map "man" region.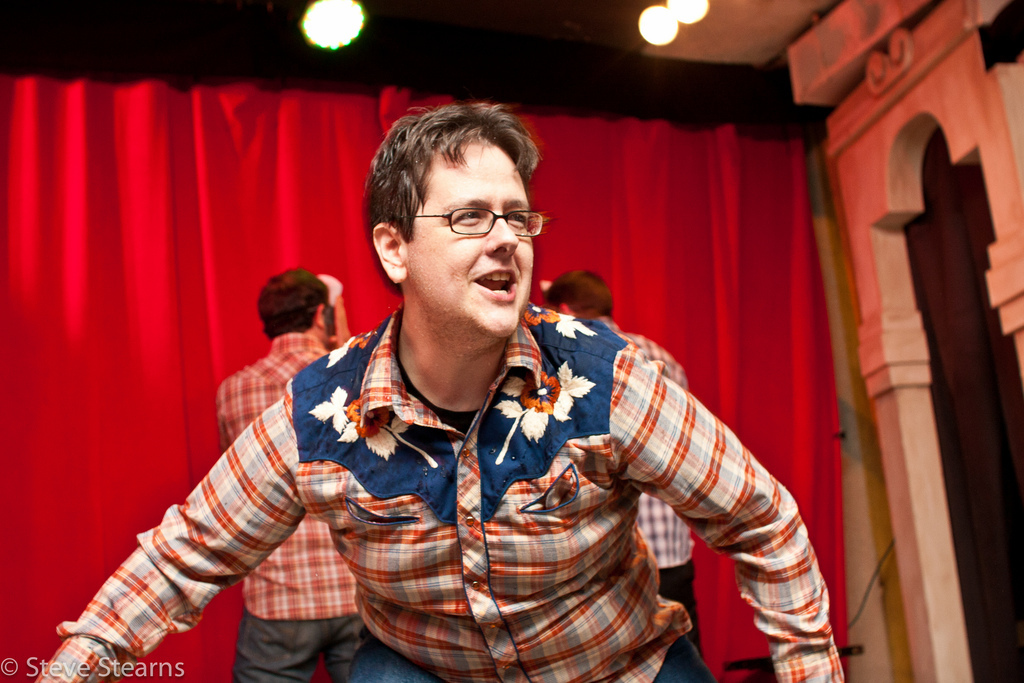
Mapped to locate(536, 260, 708, 659).
